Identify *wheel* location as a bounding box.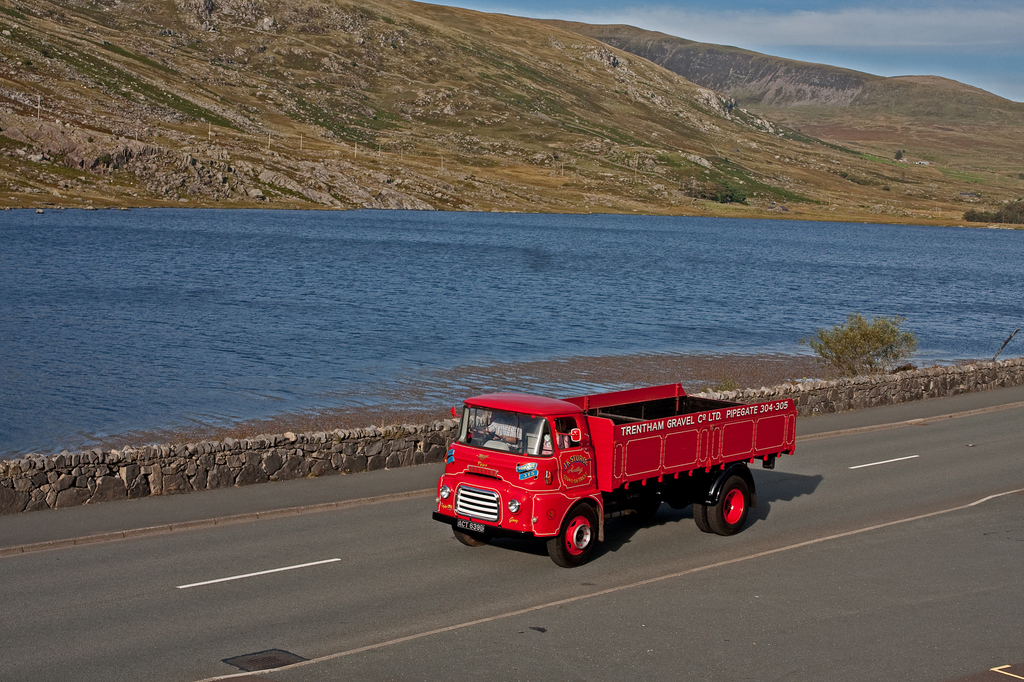
452, 522, 489, 546.
